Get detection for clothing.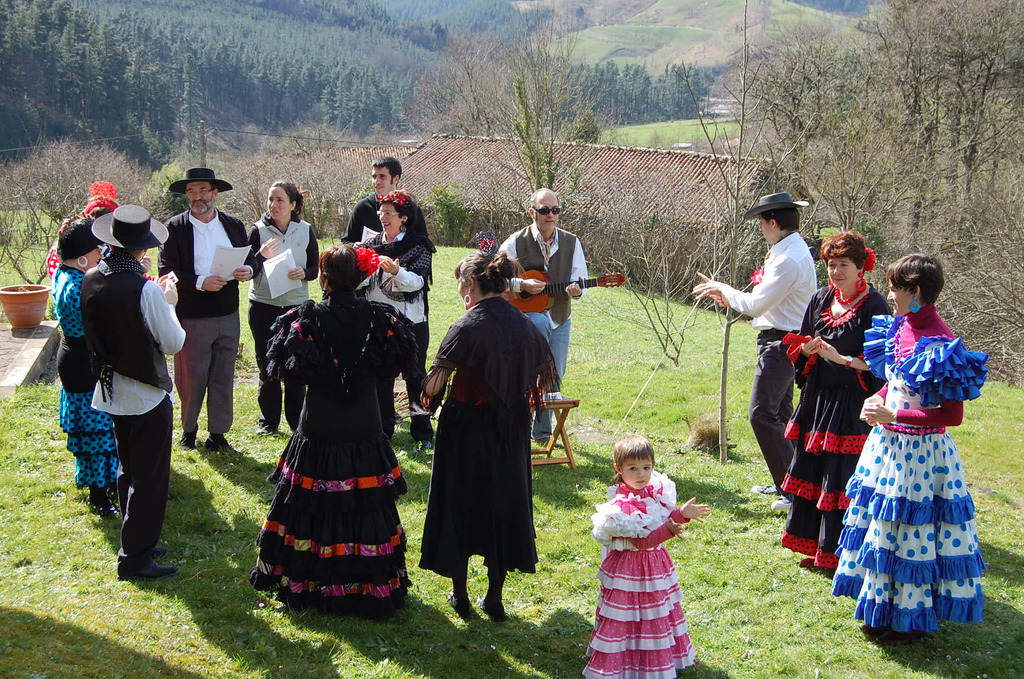
Detection: 82, 246, 187, 574.
